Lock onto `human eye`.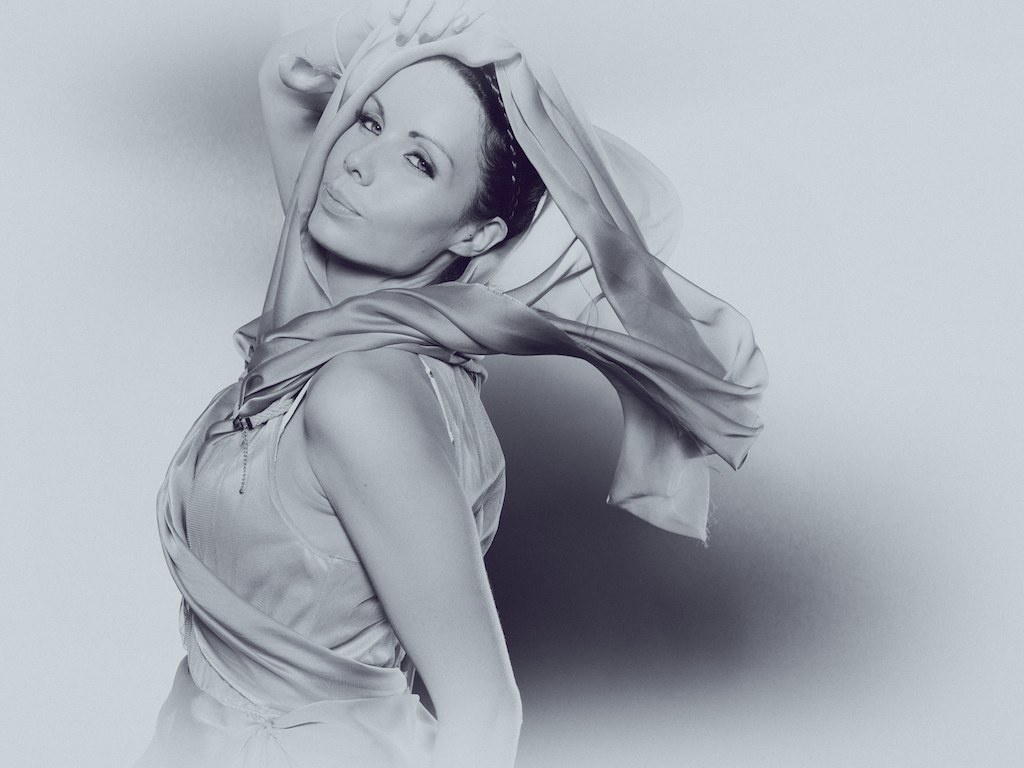
Locked: Rect(354, 108, 379, 136).
